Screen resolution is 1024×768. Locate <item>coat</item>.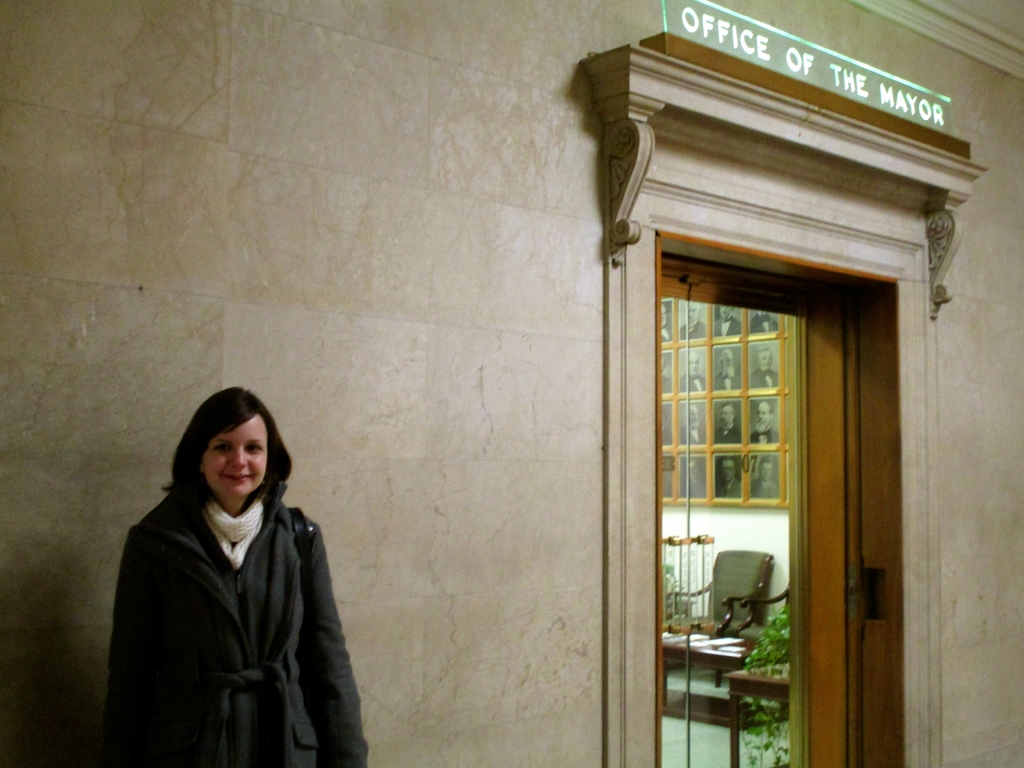
105 486 370 767.
